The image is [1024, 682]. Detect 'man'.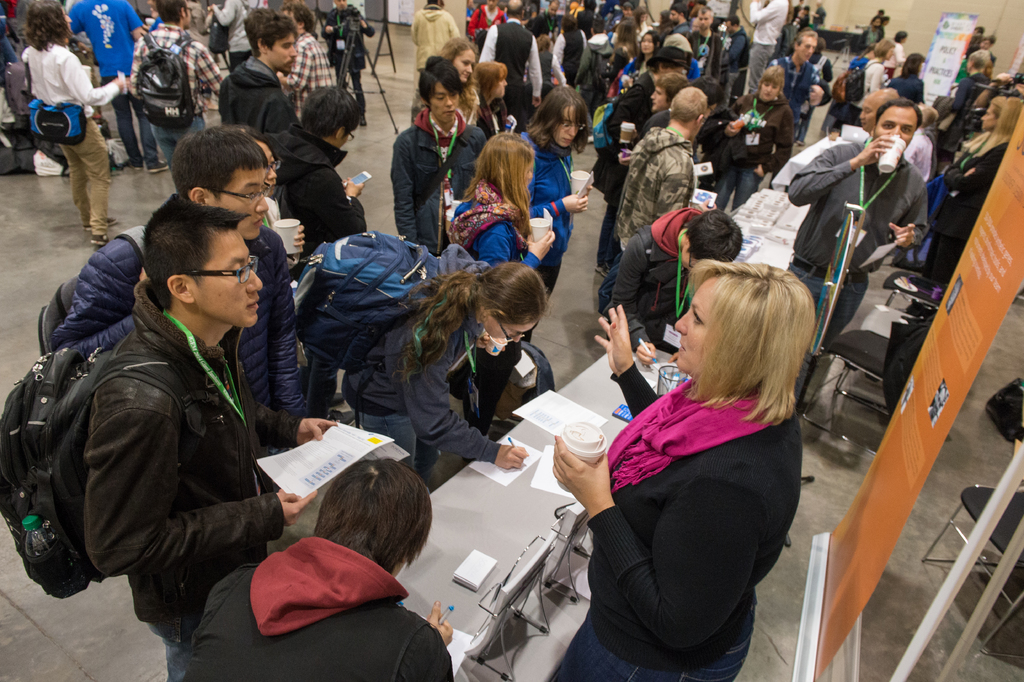
Detection: left=67, top=0, right=168, bottom=170.
